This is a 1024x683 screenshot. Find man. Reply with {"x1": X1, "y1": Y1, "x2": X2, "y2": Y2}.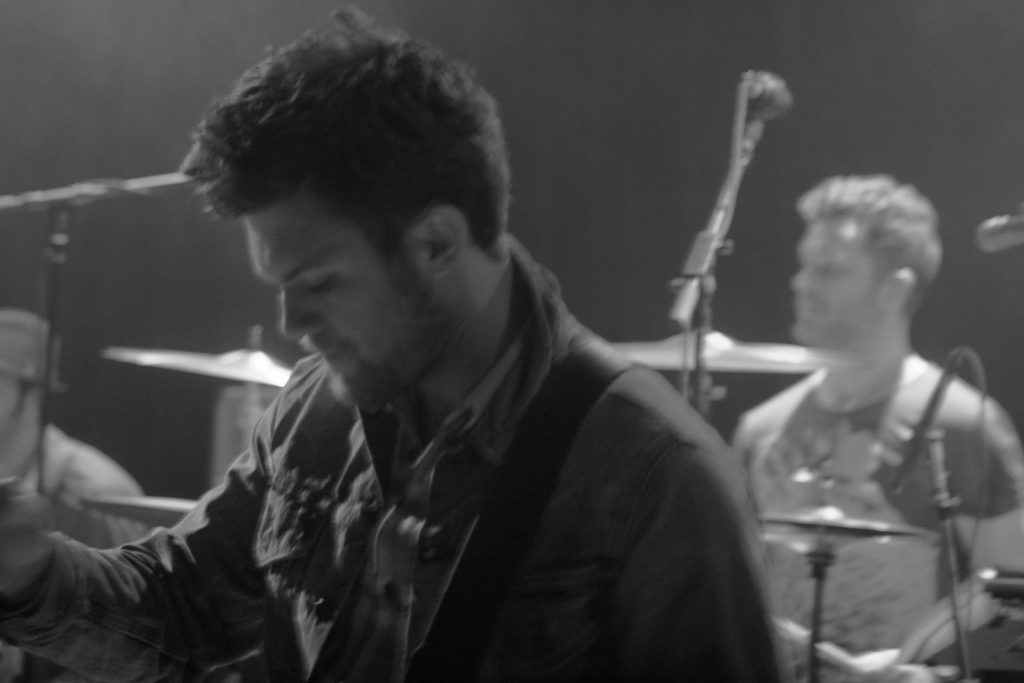
{"x1": 0, "y1": 306, "x2": 155, "y2": 680}.
